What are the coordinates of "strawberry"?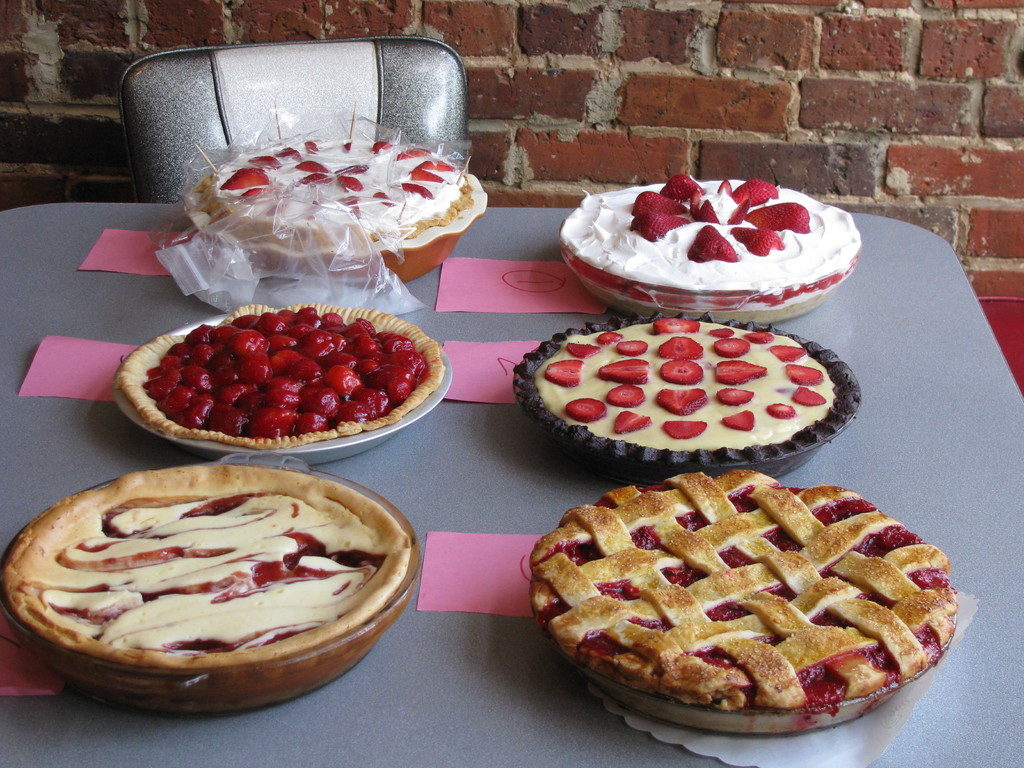
(293,159,334,172).
